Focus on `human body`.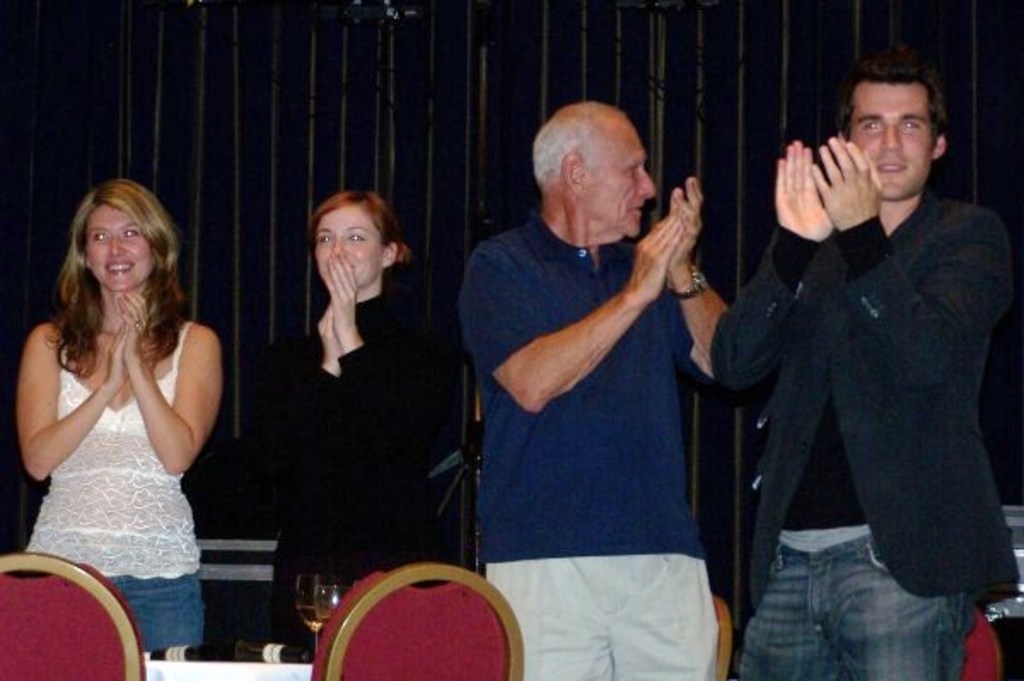
Focused at BBox(2, 181, 218, 672).
